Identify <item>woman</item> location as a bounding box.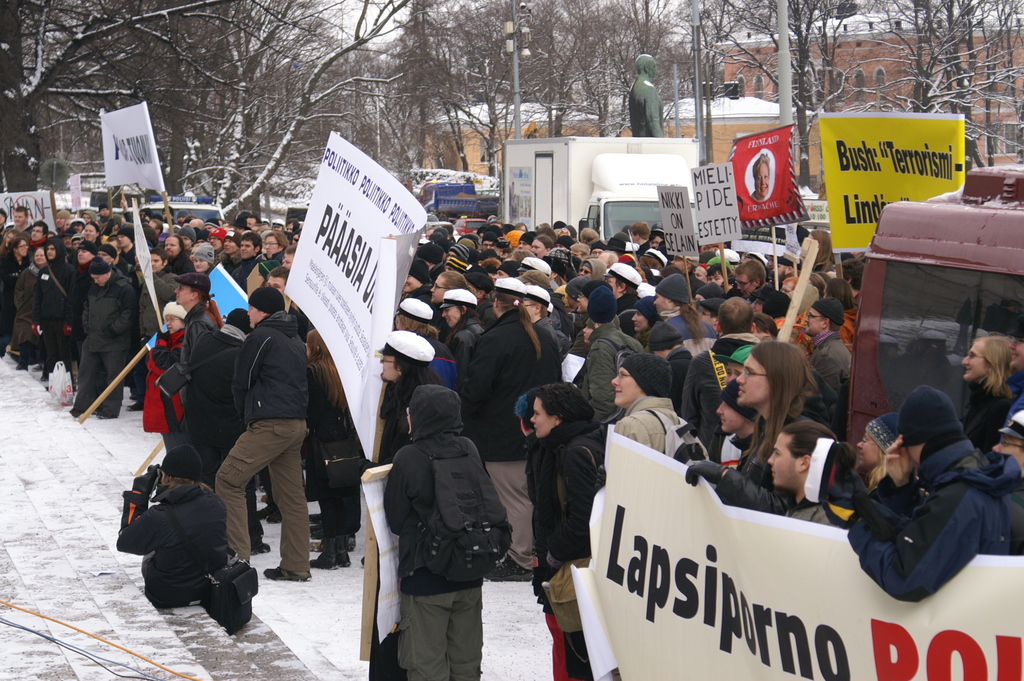
select_region(371, 329, 440, 466).
